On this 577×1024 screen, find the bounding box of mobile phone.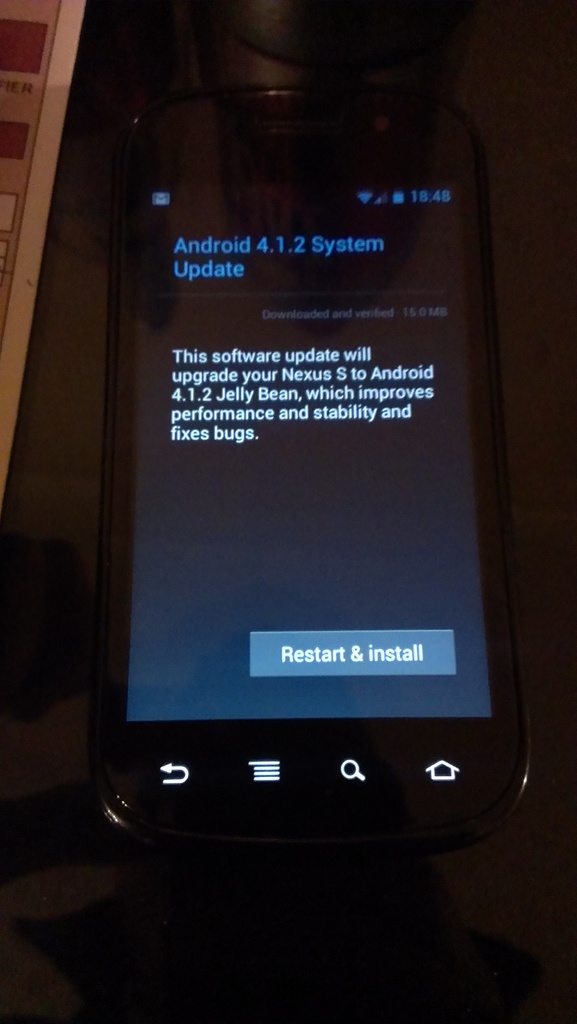
Bounding box: bbox=[108, 85, 535, 874].
